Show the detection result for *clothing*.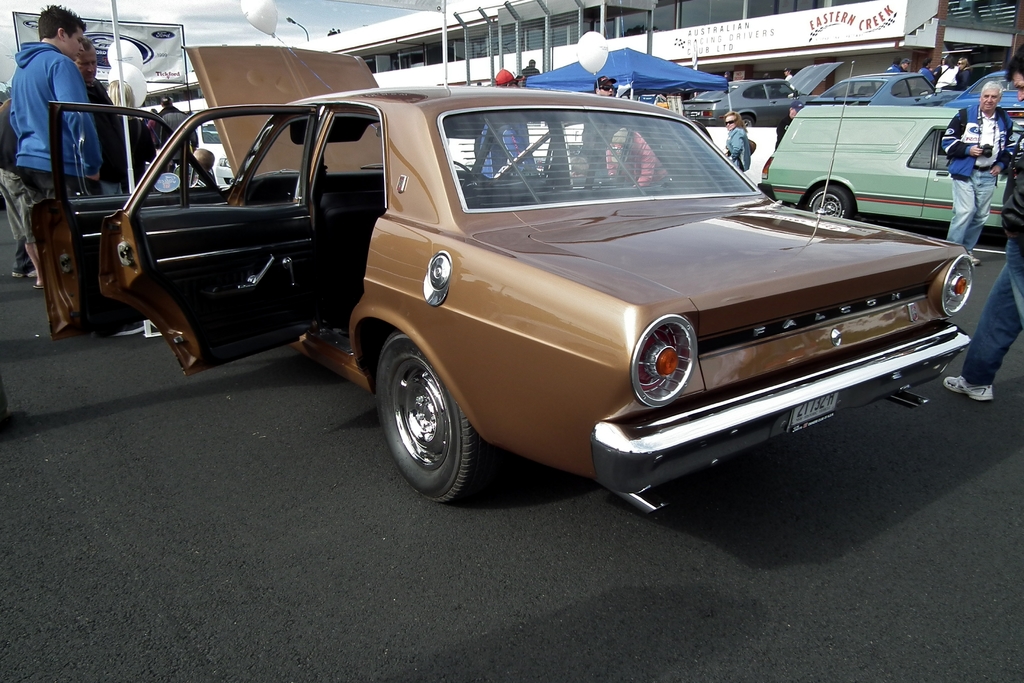
box=[7, 40, 103, 205].
